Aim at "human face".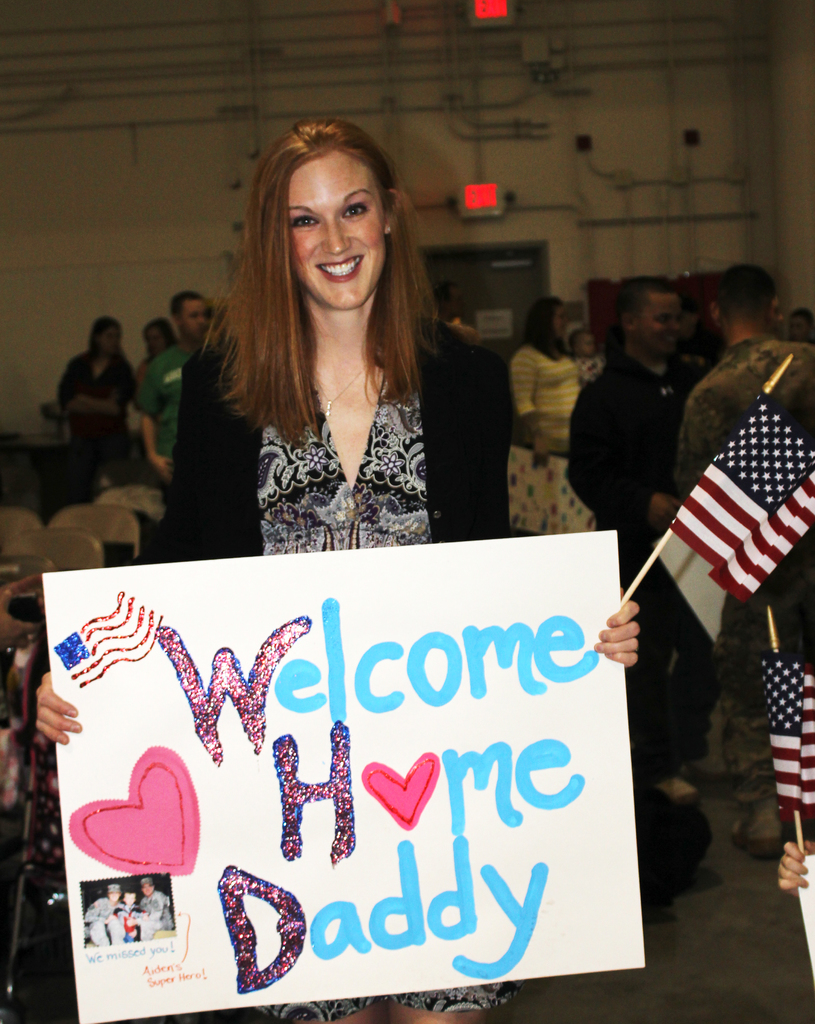
Aimed at <bbox>553, 303, 565, 337</bbox>.
